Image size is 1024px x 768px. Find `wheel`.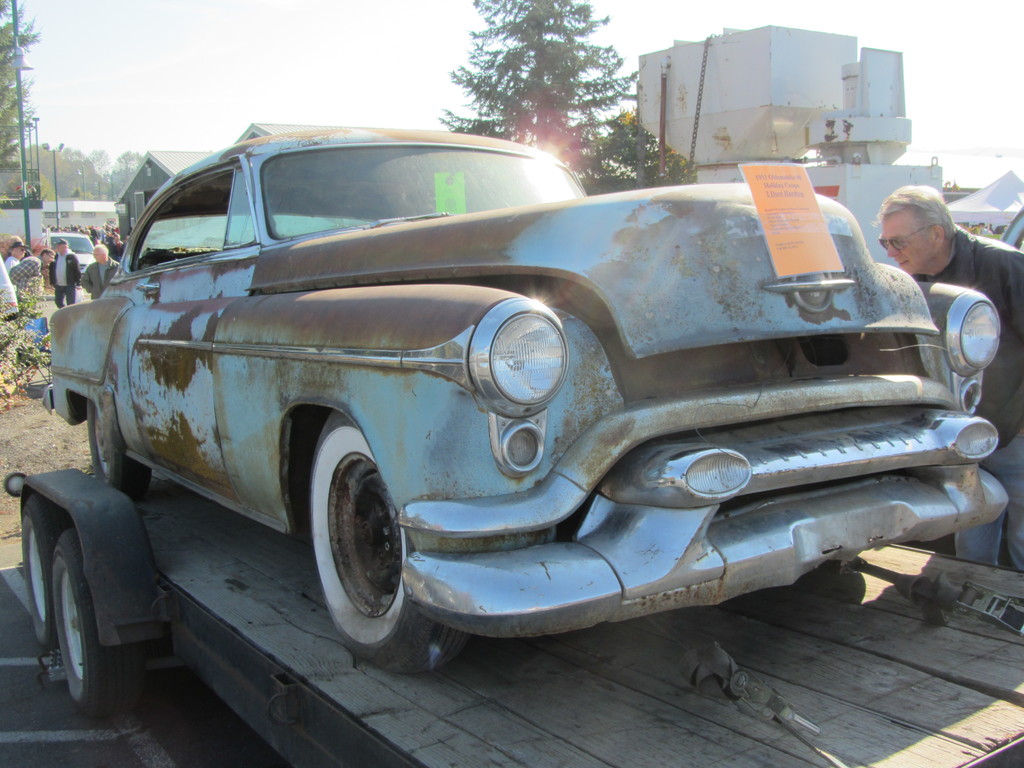
Rect(87, 401, 150, 500).
